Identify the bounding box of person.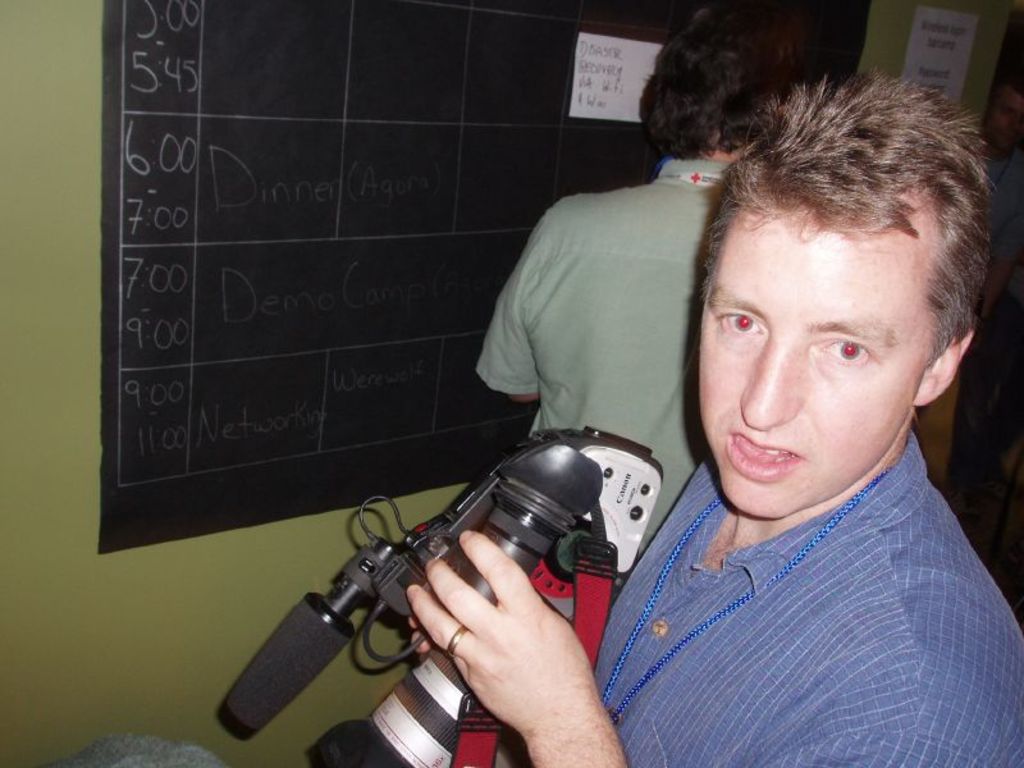
x1=486 y1=4 x2=836 y2=767.
